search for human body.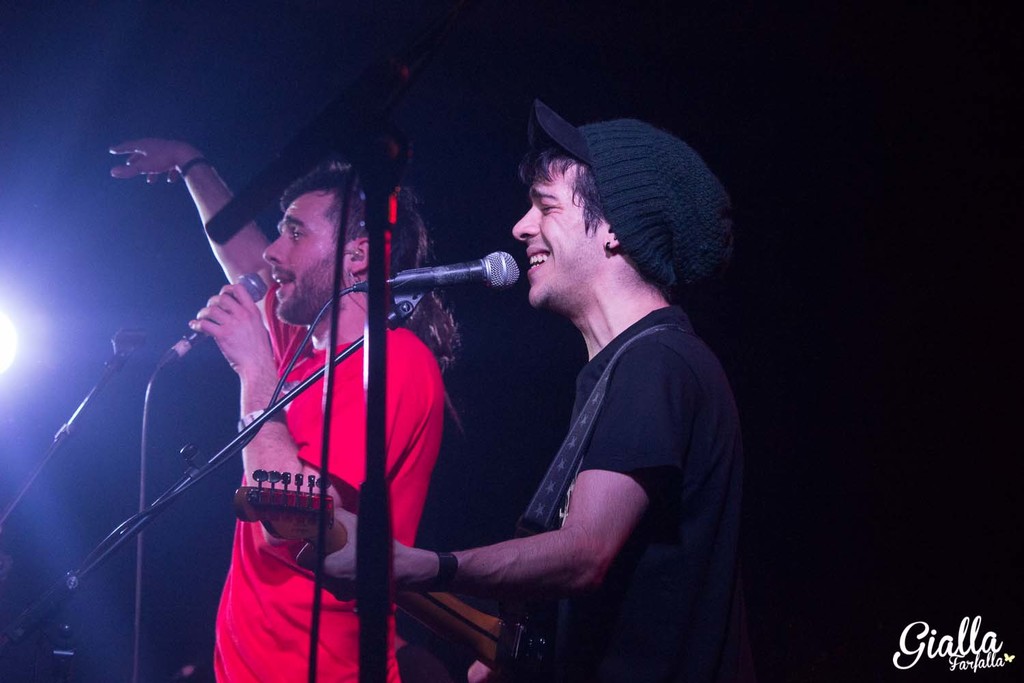
Found at <box>302,305,745,682</box>.
